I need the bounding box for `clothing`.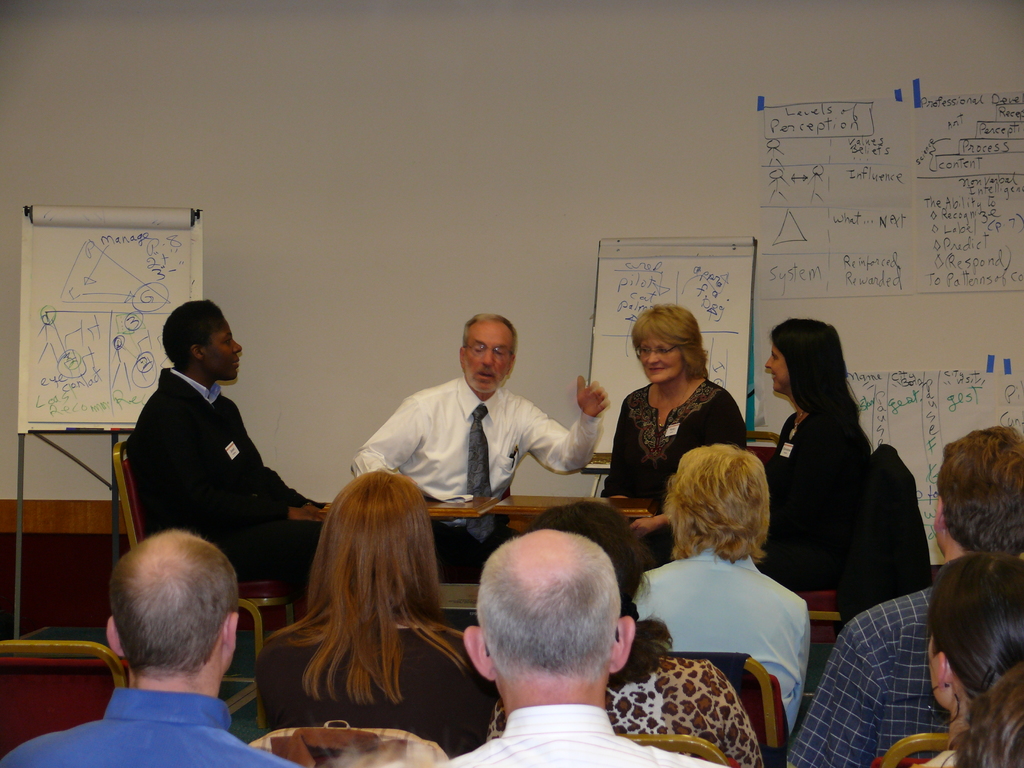
Here it is: region(358, 369, 606, 500).
